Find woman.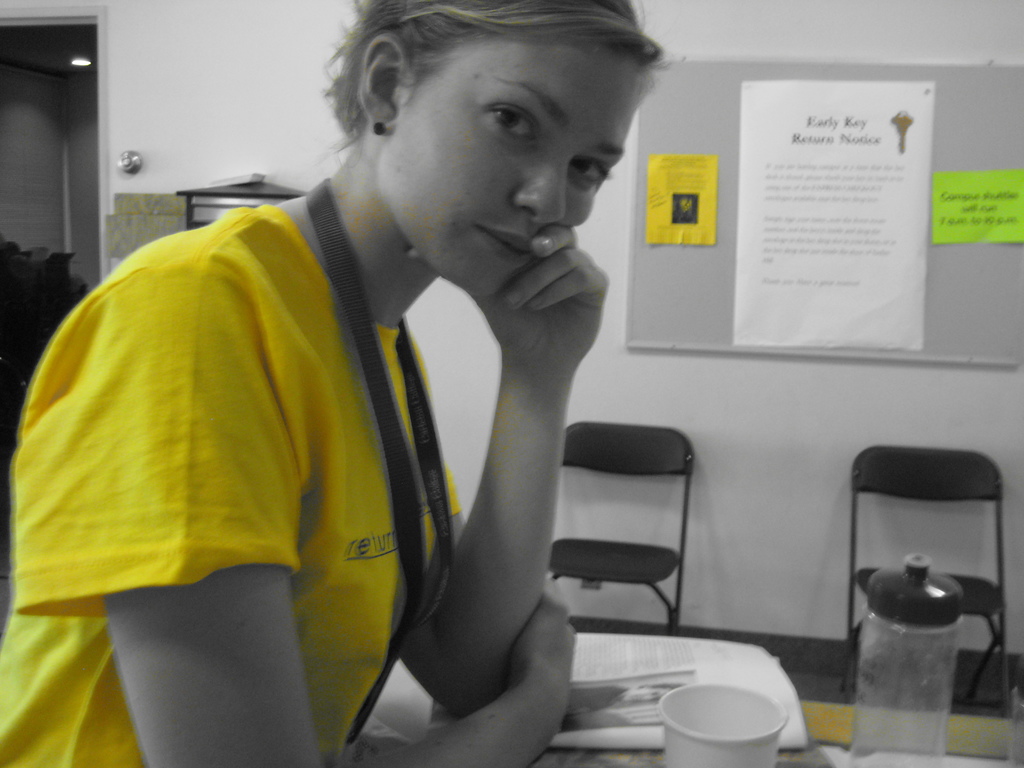
bbox=(0, 0, 682, 767).
